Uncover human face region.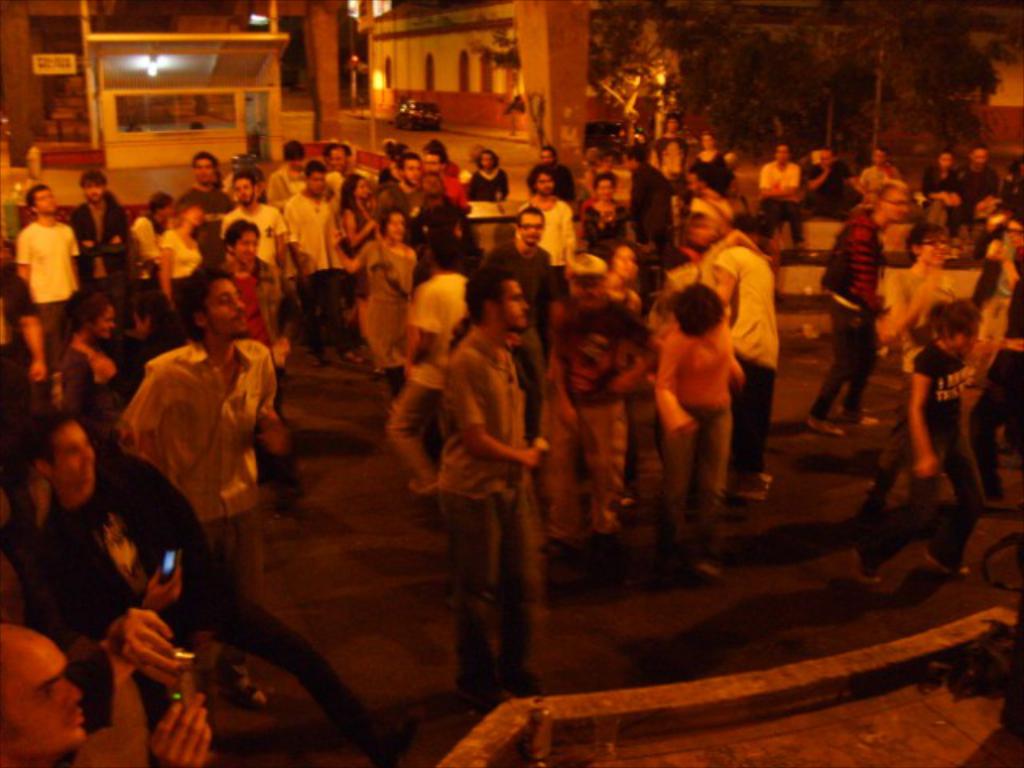
Uncovered: (232,179,250,205).
